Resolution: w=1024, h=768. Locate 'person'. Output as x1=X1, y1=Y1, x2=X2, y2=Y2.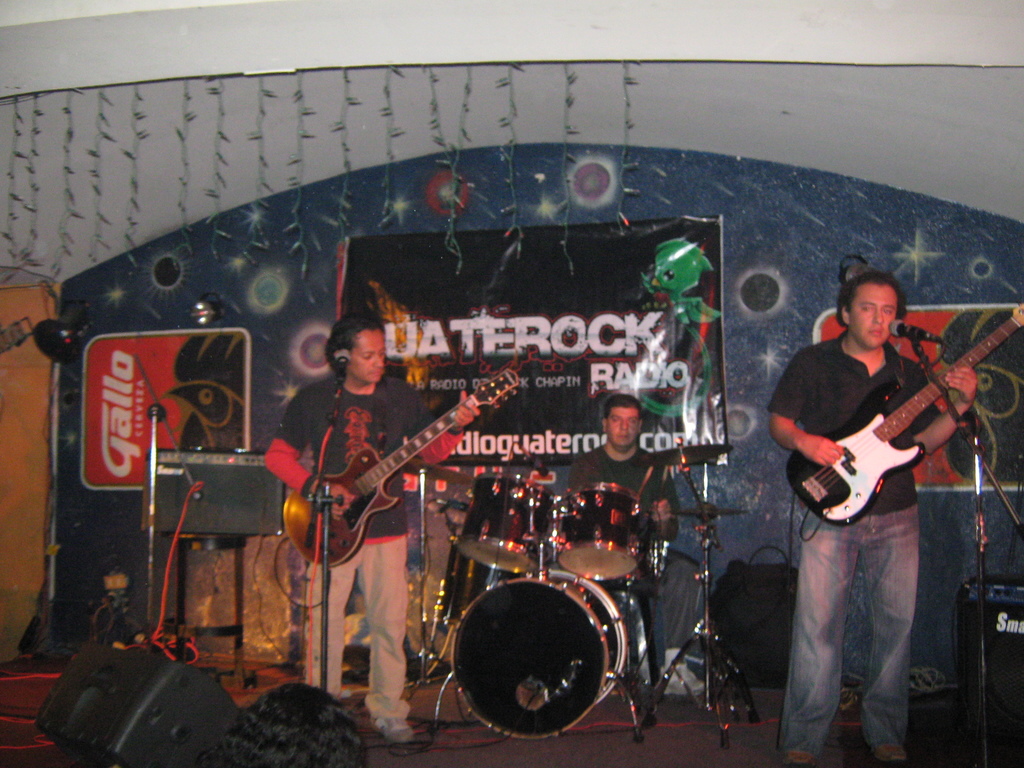
x1=765, y1=277, x2=980, y2=767.
